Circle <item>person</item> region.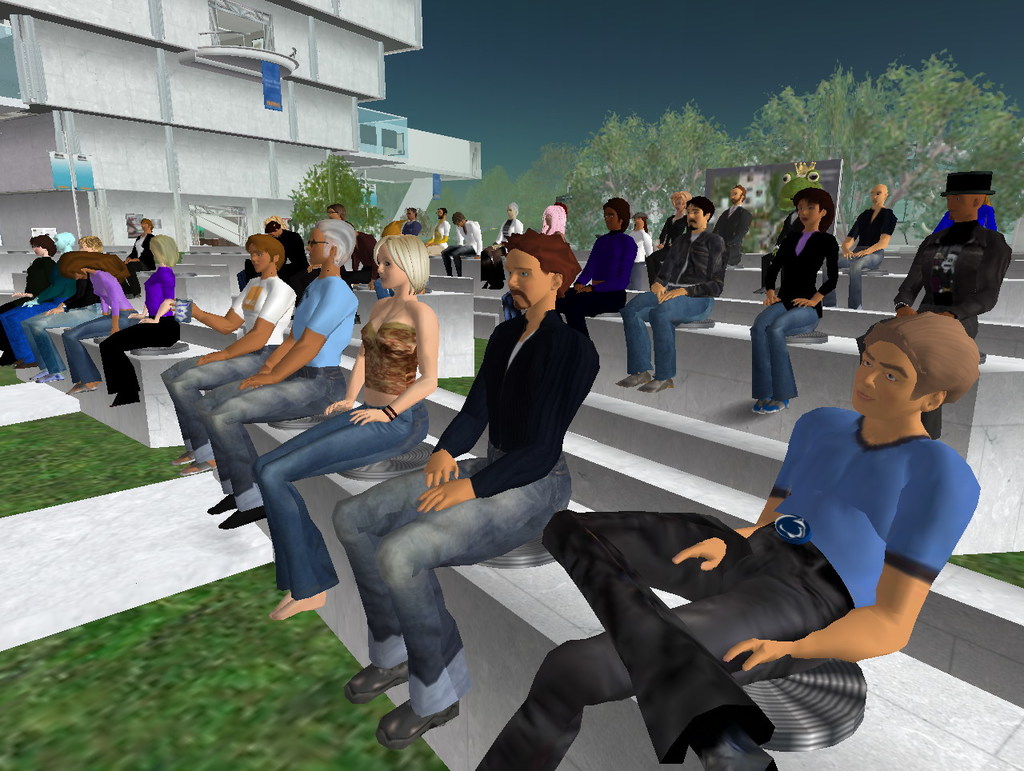
Region: {"left": 209, "top": 220, "right": 358, "bottom": 527}.
